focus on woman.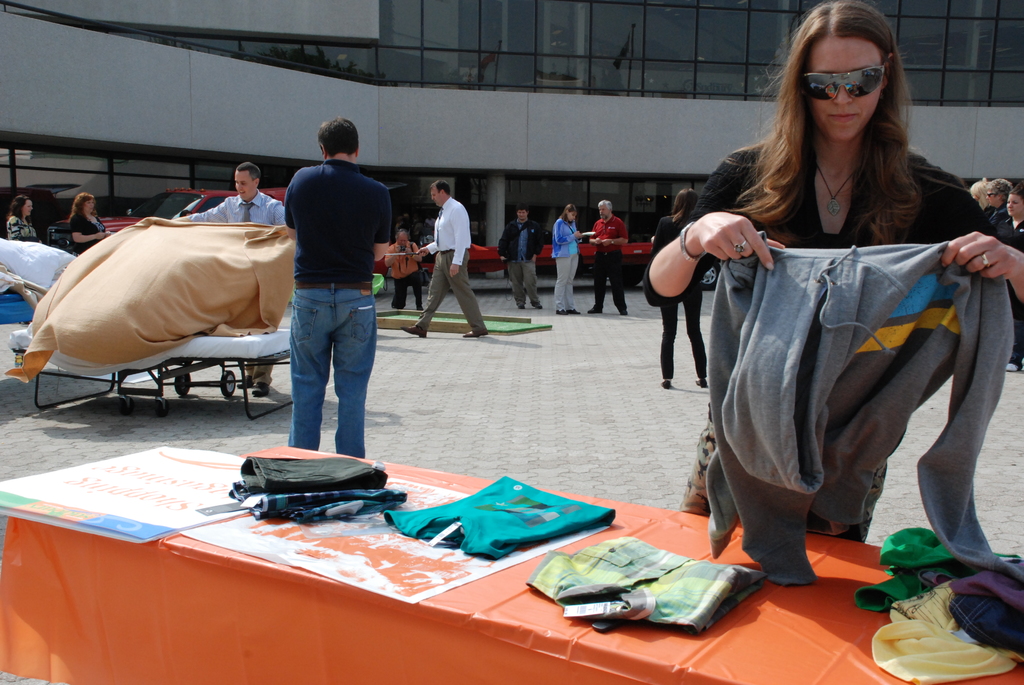
Focused at {"left": 641, "top": 34, "right": 1002, "bottom": 617}.
